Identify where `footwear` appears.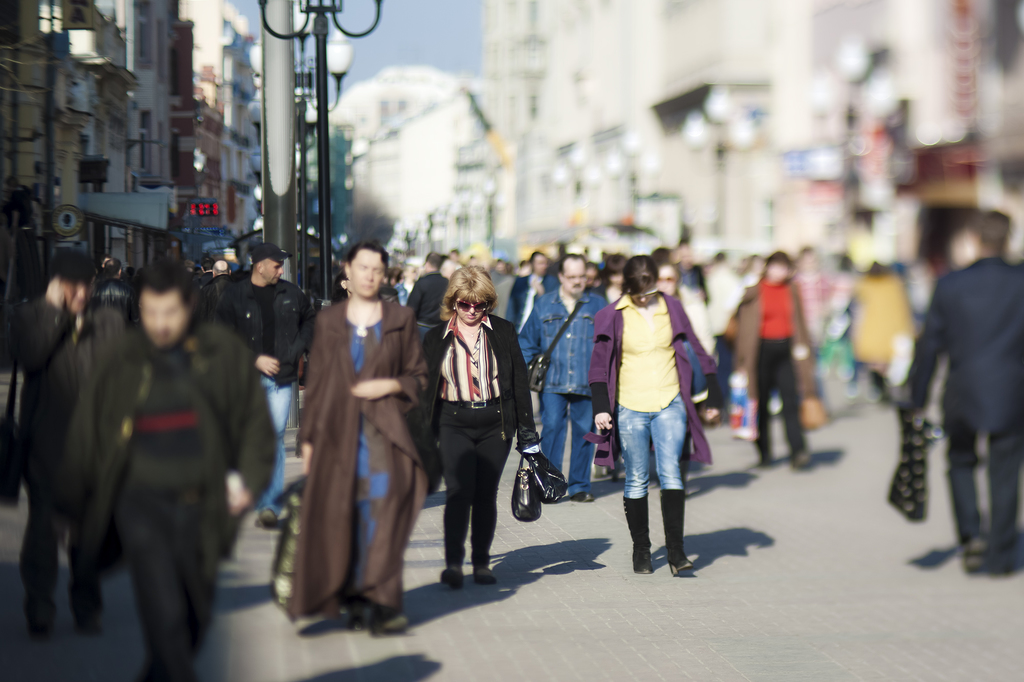
Appears at rect(441, 567, 465, 592).
